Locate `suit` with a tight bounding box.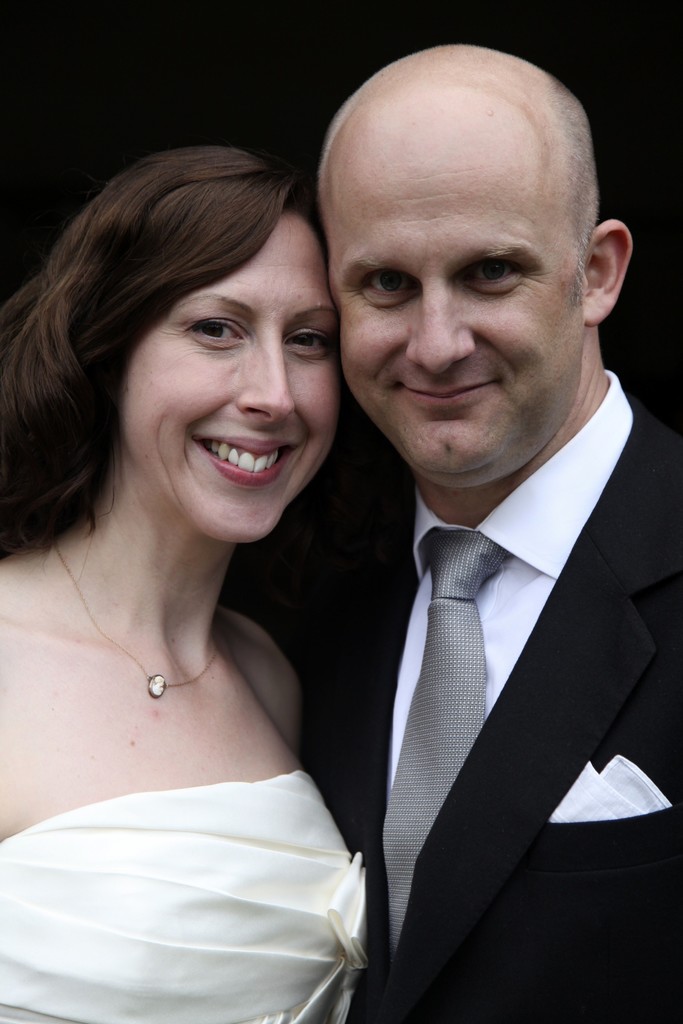
{"left": 350, "top": 351, "right": 672, "bottom": 1021}.
